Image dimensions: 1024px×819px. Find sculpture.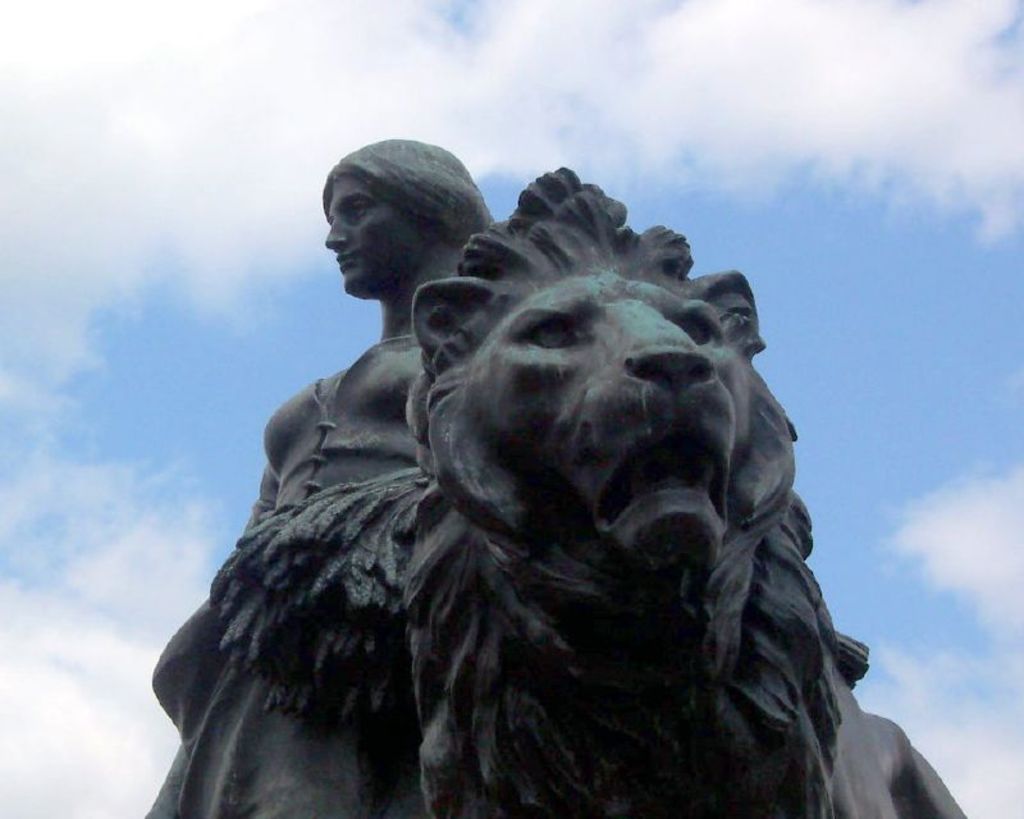
{"x1": 413, "y1": 163, "x2": 968, "y2": 818}.
